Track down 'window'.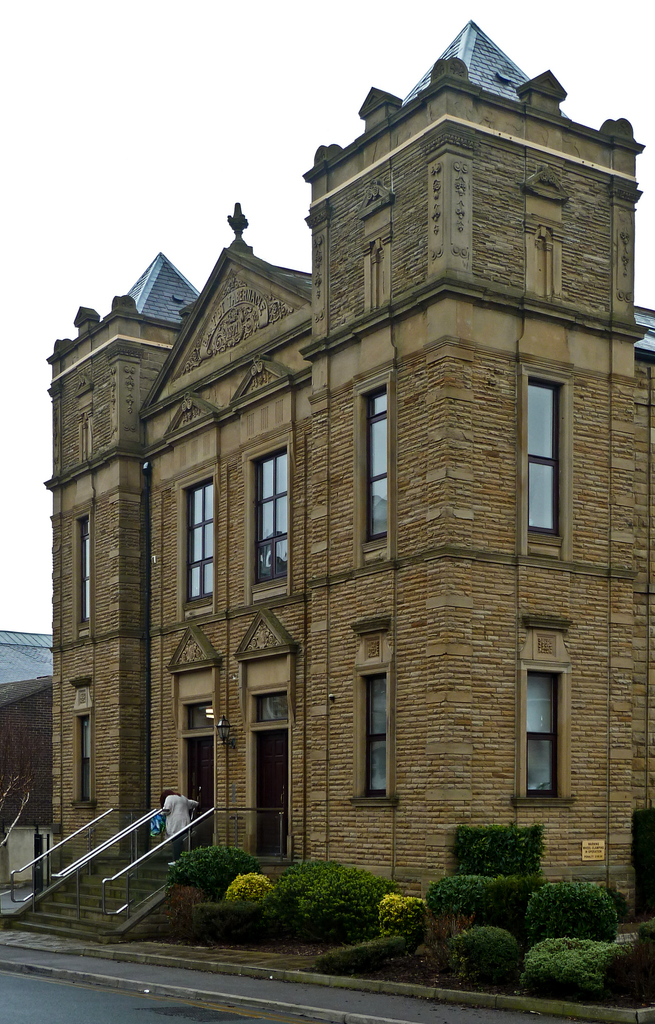
Tracked to [x1=527, y1=378, x2=562, y2=532].
